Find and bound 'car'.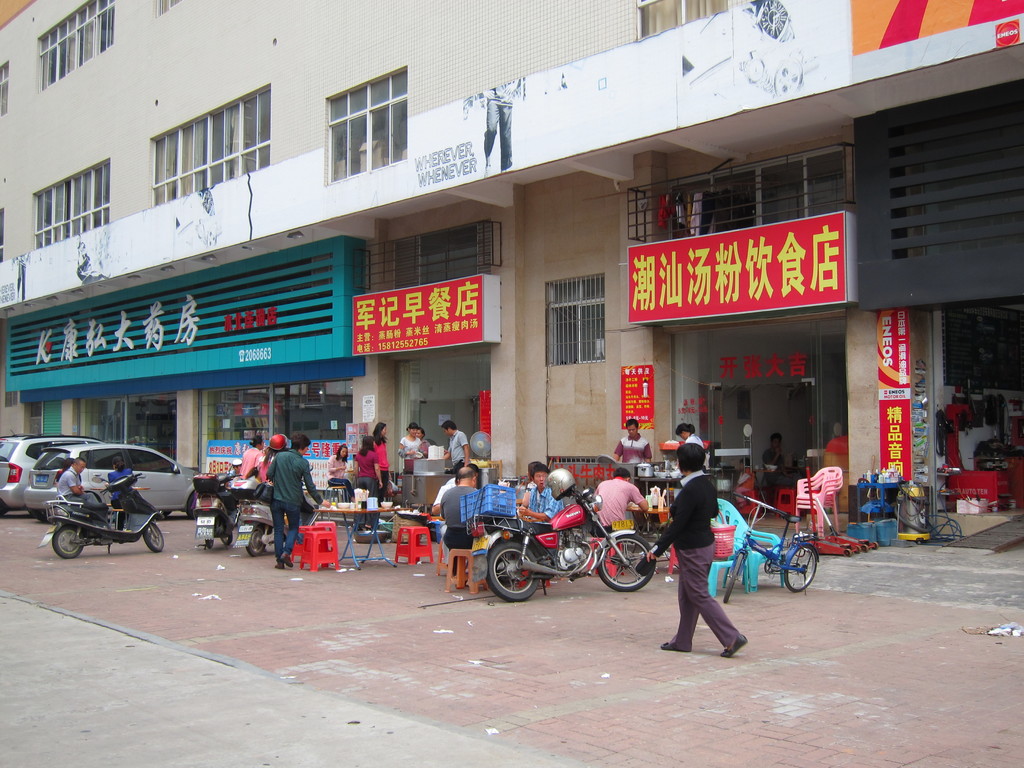
Bound: <box>26,439,205,523</box>.
